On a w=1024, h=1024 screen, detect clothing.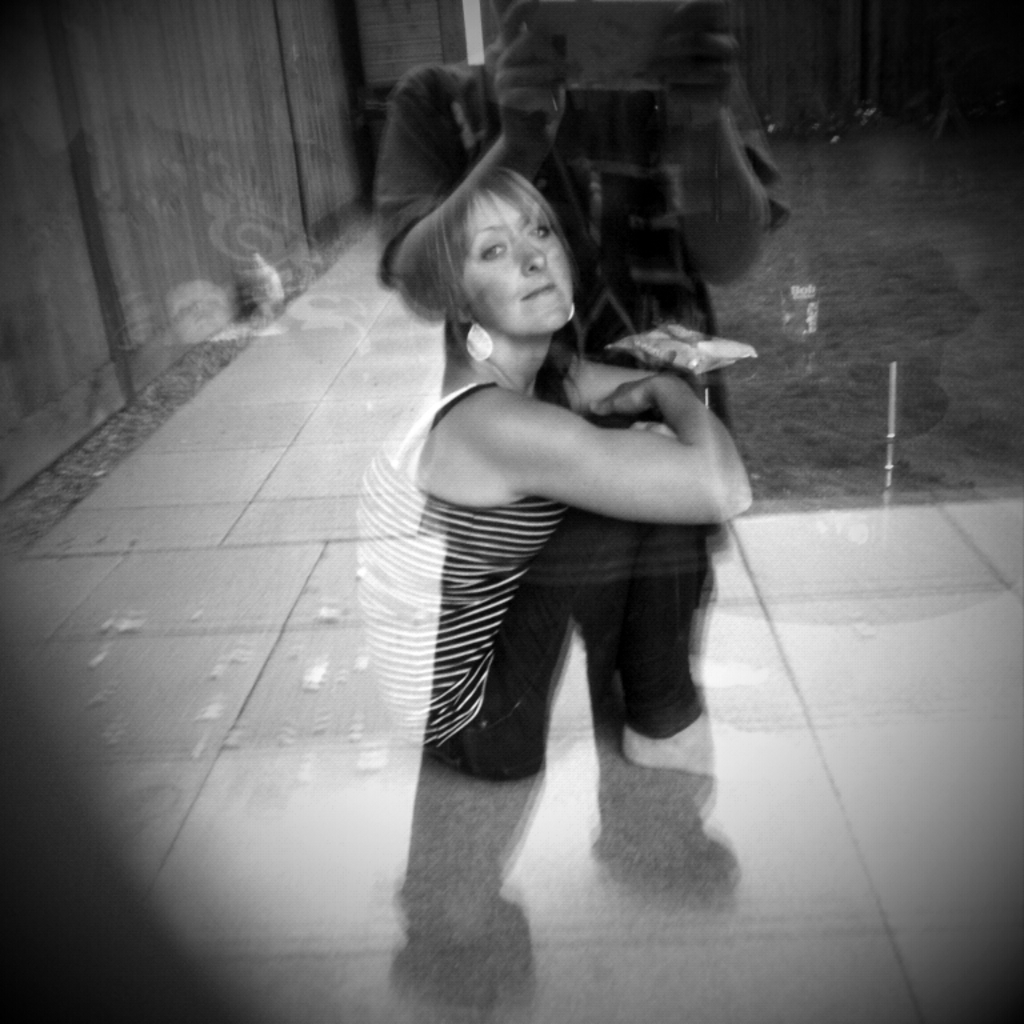
BBox(352, 375, 733, 783).
